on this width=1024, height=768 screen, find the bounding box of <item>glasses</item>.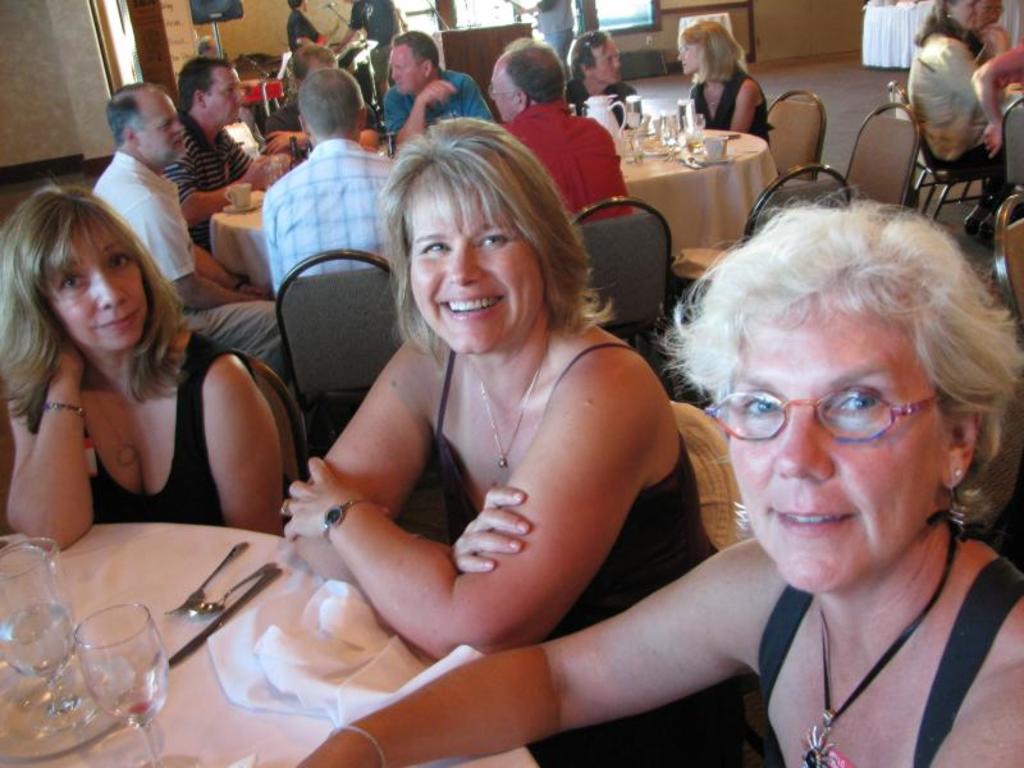
Bounding box: Rect(708, 380, 950, 445).
